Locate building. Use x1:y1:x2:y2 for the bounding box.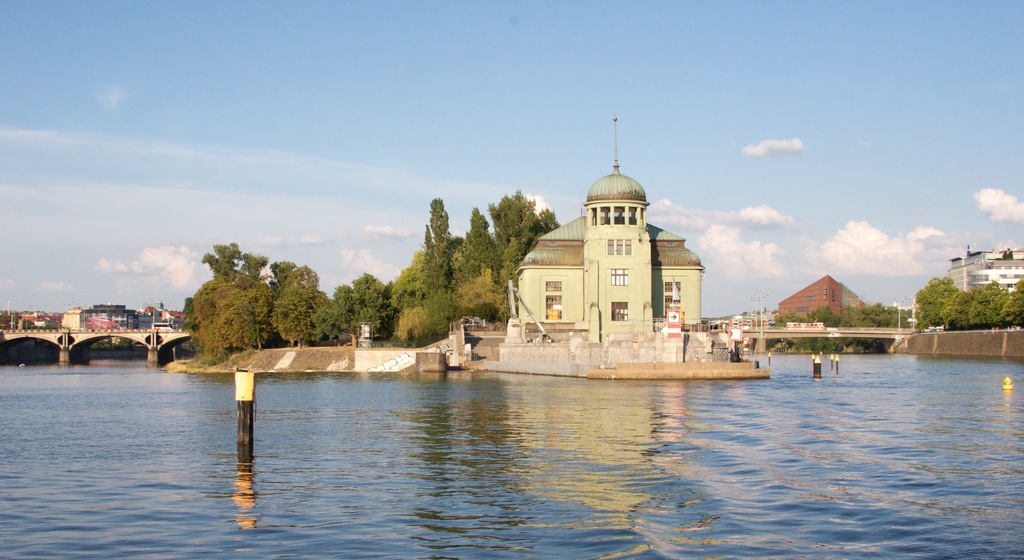
712:313:774:336.
